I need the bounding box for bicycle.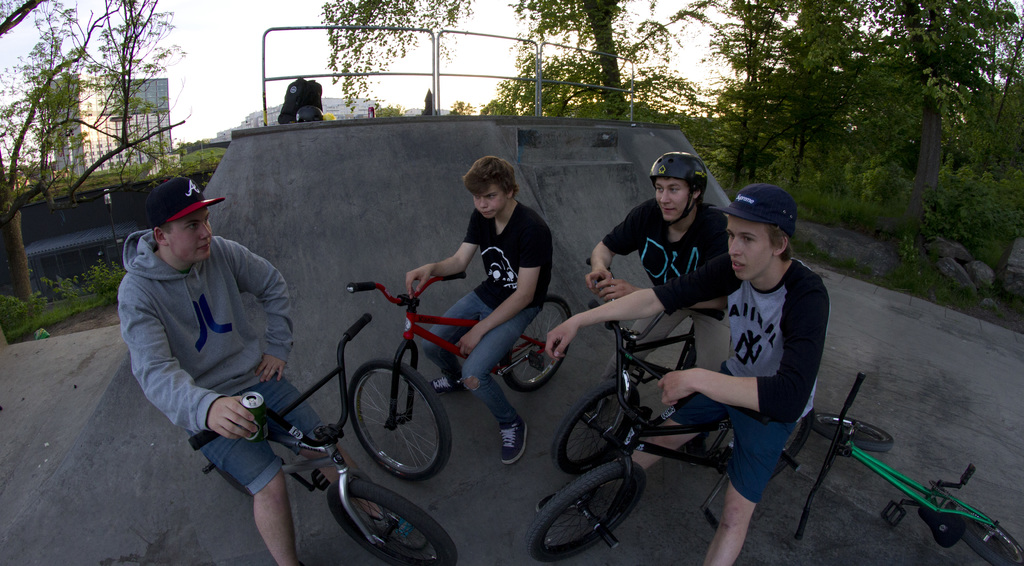
Here it is: pyautogui.locateOnScreen(340, 269, 572, 487).
